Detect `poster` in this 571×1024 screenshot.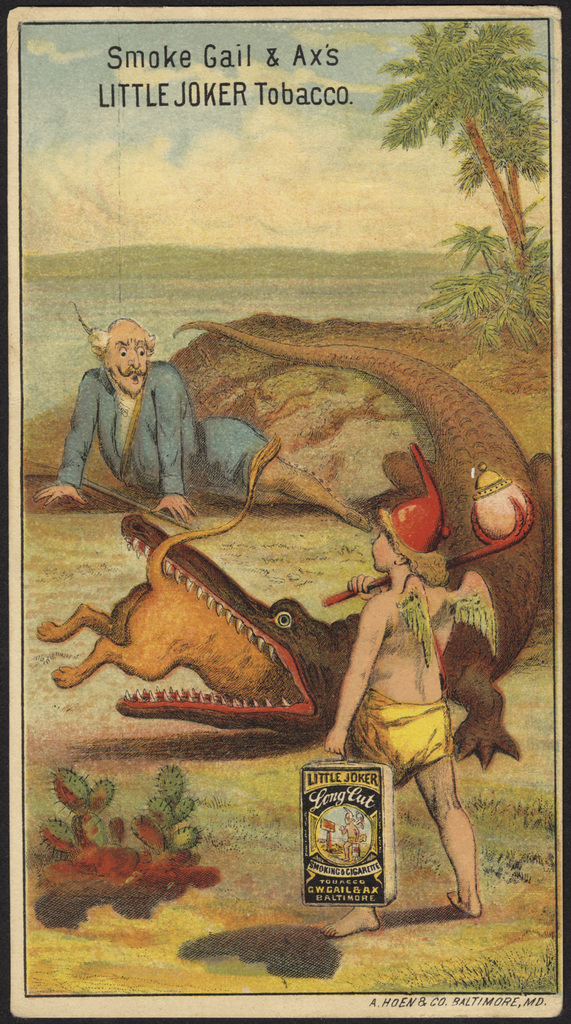
Detection: l=0, t=0, r=570, b=1023.
